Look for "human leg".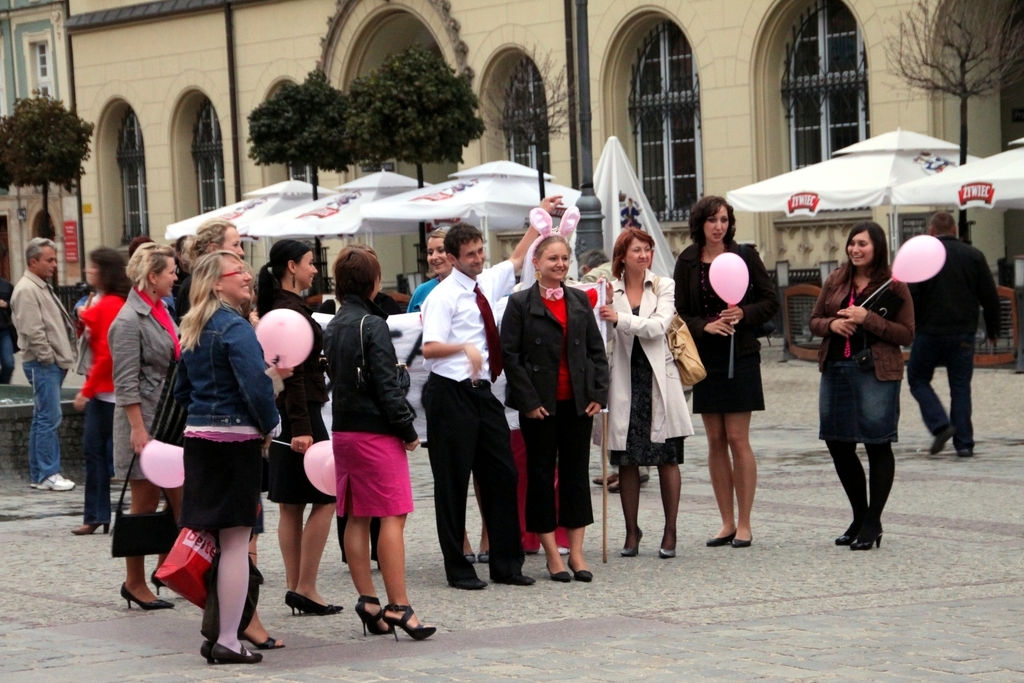
Found: bbox=[906, 336, 970, 461].
